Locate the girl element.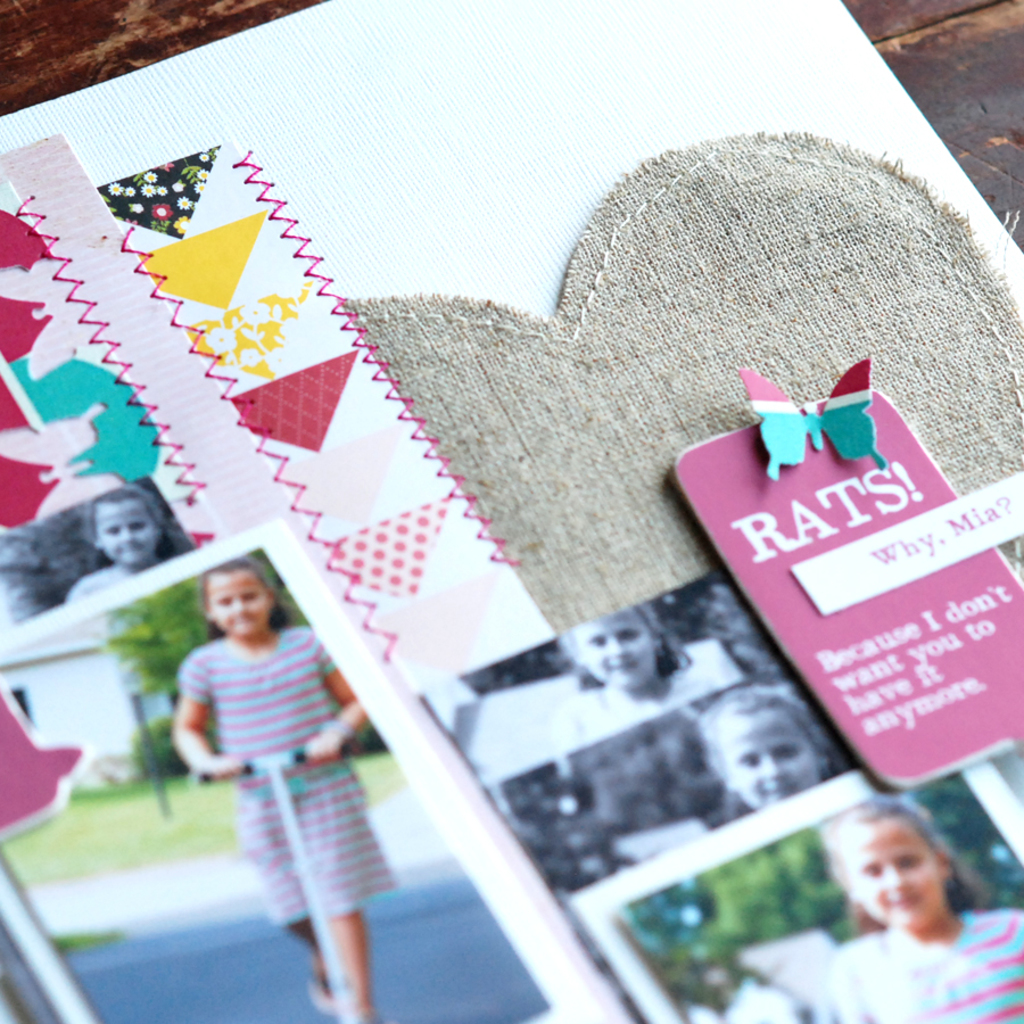
Element bbox: {"x1": 66, "y1": 482, "x2": 189, "y2": 604}.
